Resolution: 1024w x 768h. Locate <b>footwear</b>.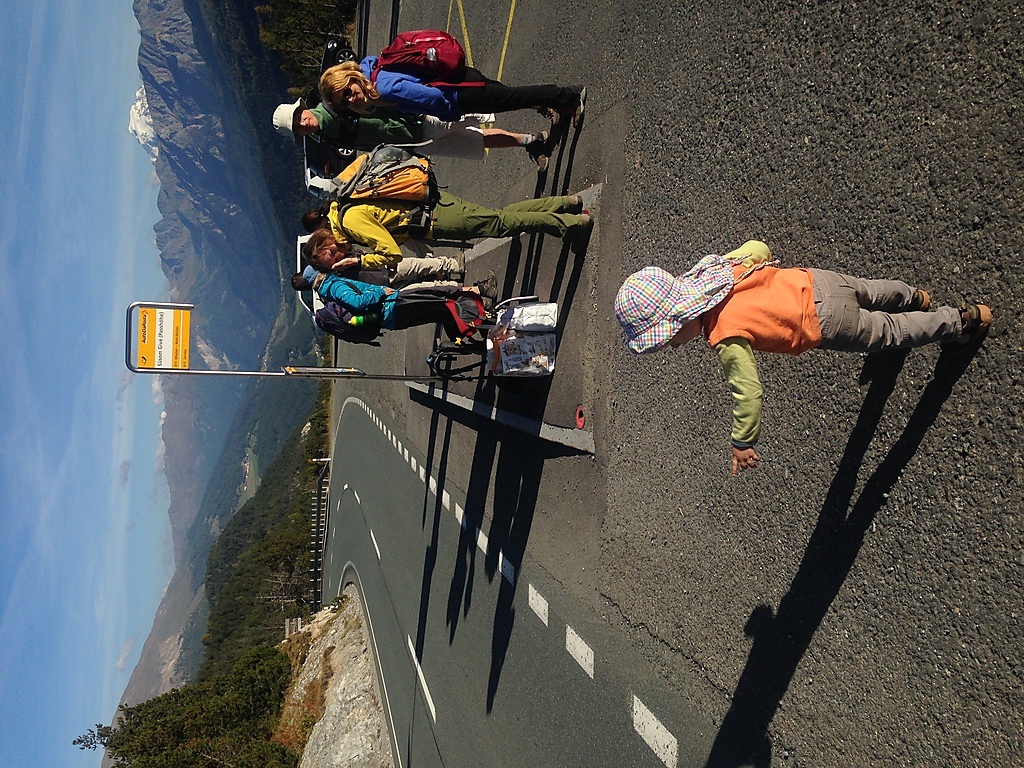
region(570, 214, 600, 257).
